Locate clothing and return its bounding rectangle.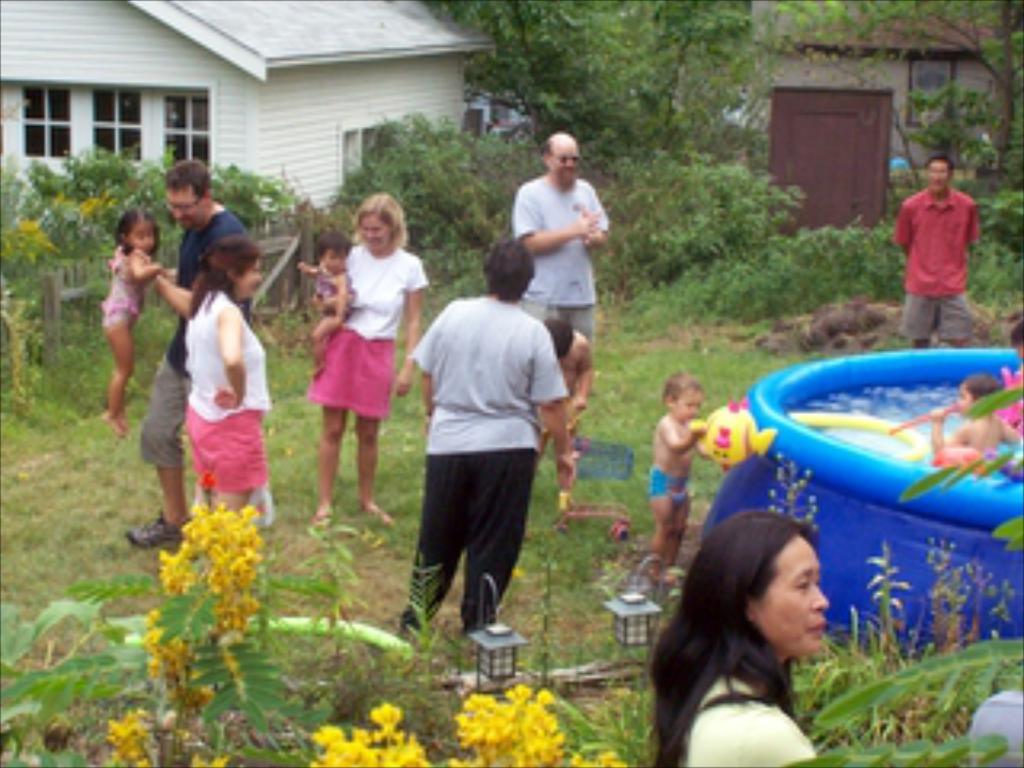
[176,272,278,515].
